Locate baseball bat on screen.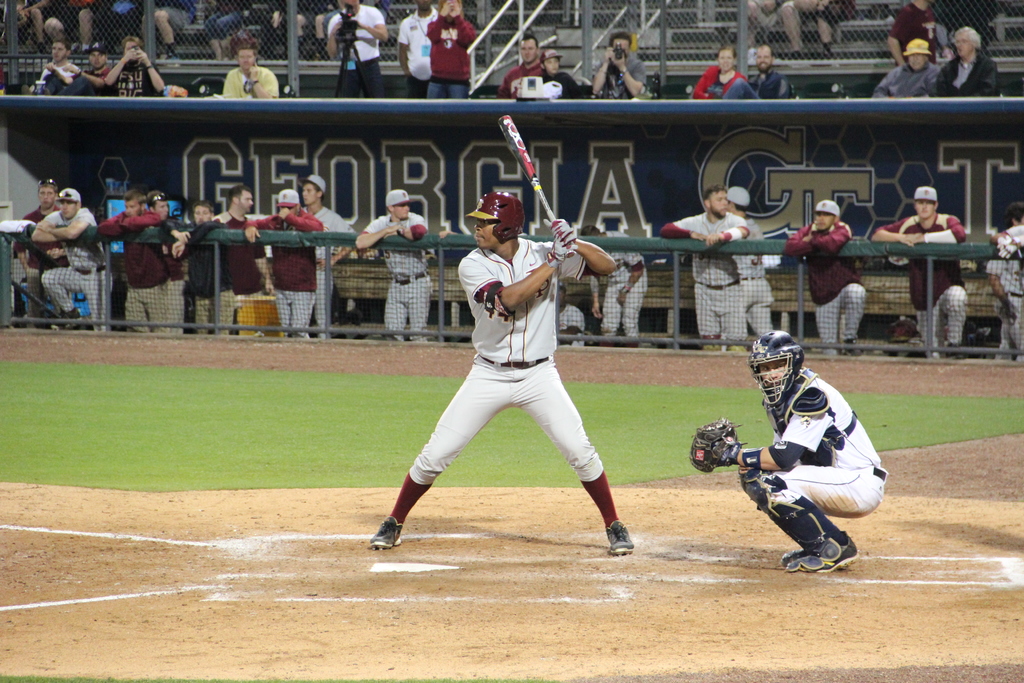
On screen at crop(497, 114, 580, 260).
